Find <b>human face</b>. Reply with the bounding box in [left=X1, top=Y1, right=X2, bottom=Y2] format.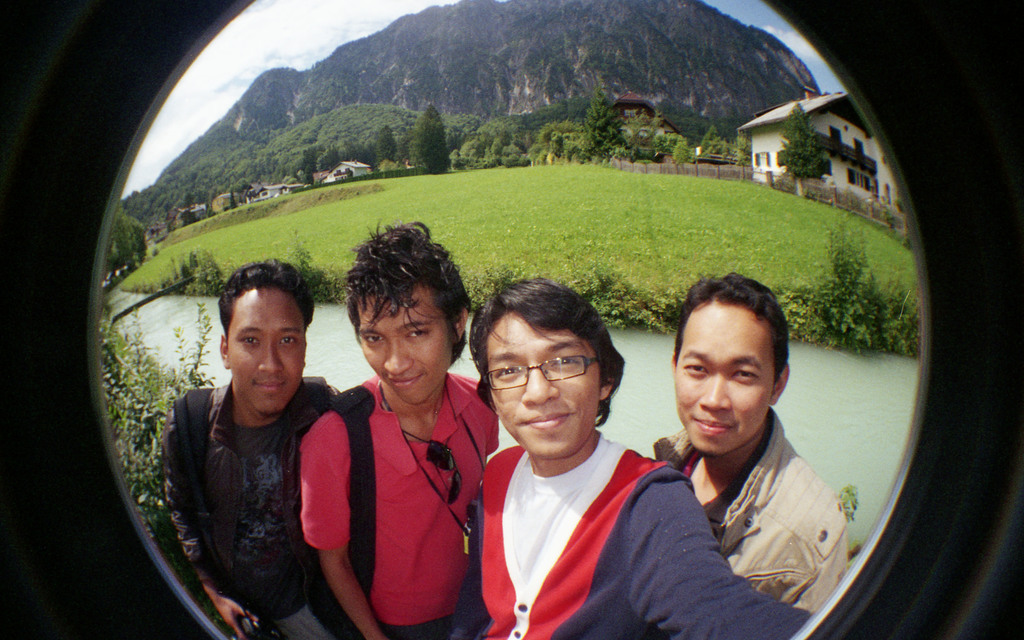
[left=360, top=284, right=449, bottom=402].
